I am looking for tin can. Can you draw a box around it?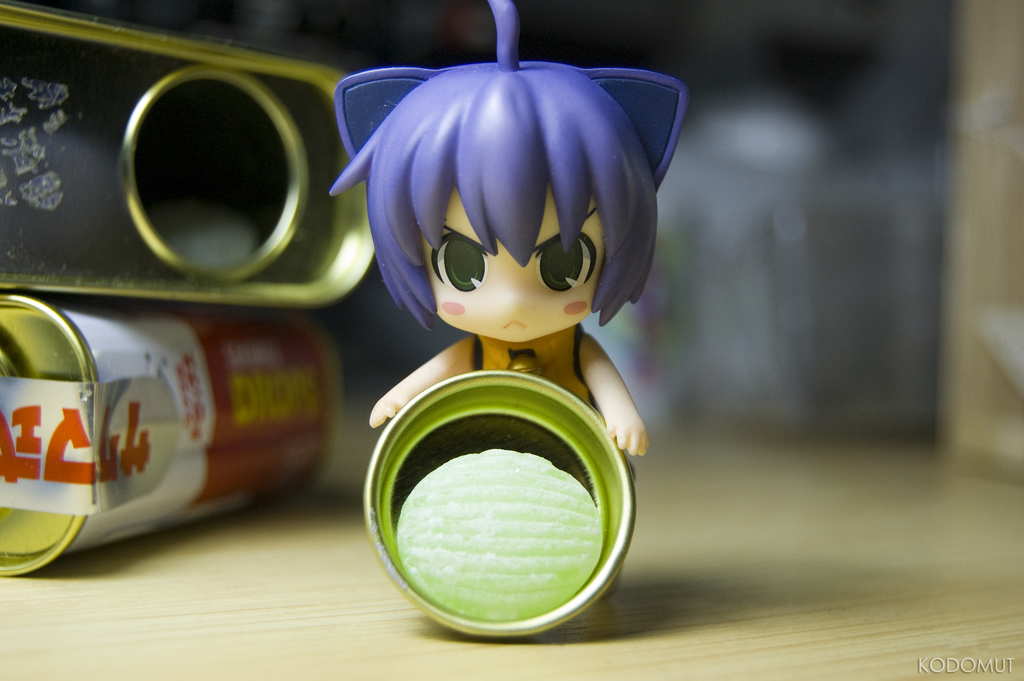
Sure, the bounding box is detection(0, 294, 351, 579).
